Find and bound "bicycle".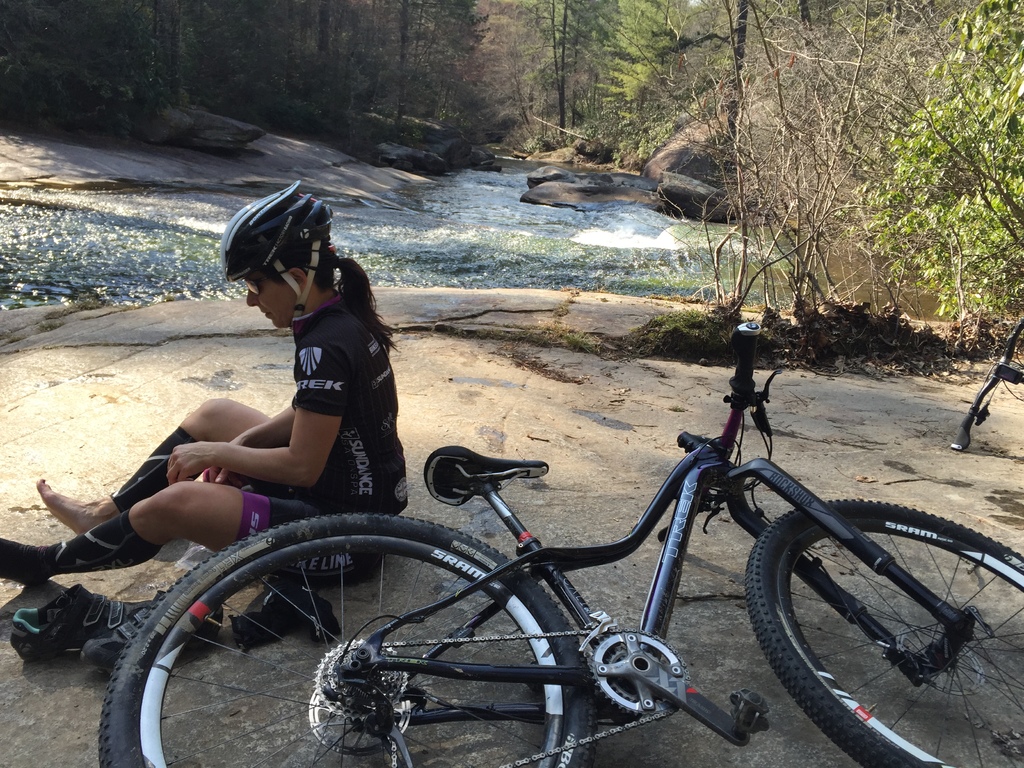
Bound: box=[934, 327, 1023, 454].
